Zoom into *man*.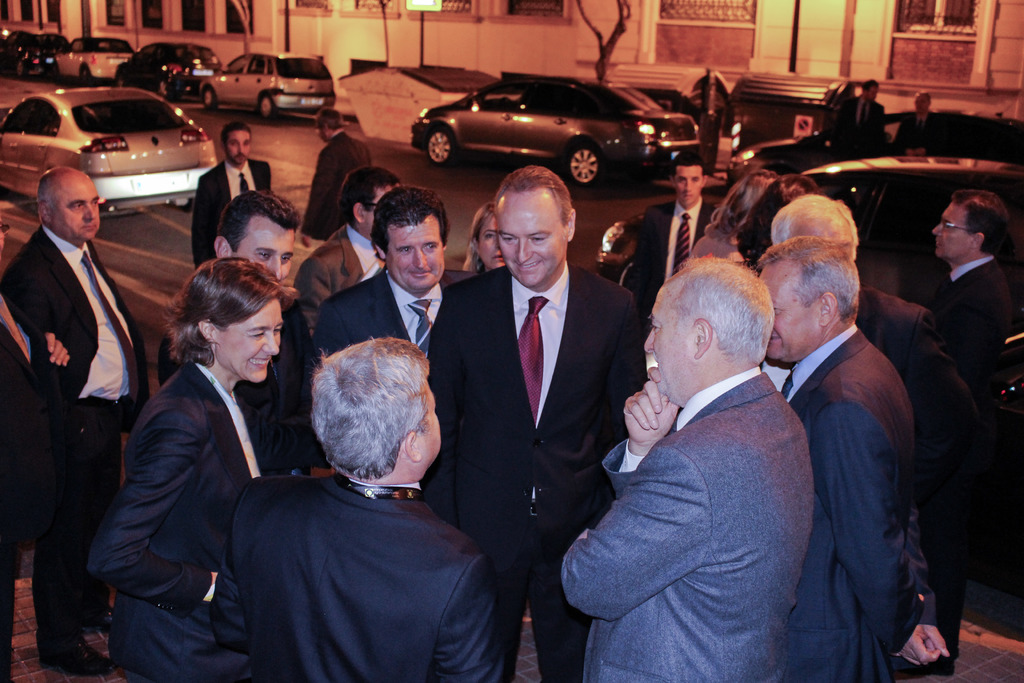
Zoom target: {"x1": 0, "y1": 208, "x2": 76, "y2": 682}.
